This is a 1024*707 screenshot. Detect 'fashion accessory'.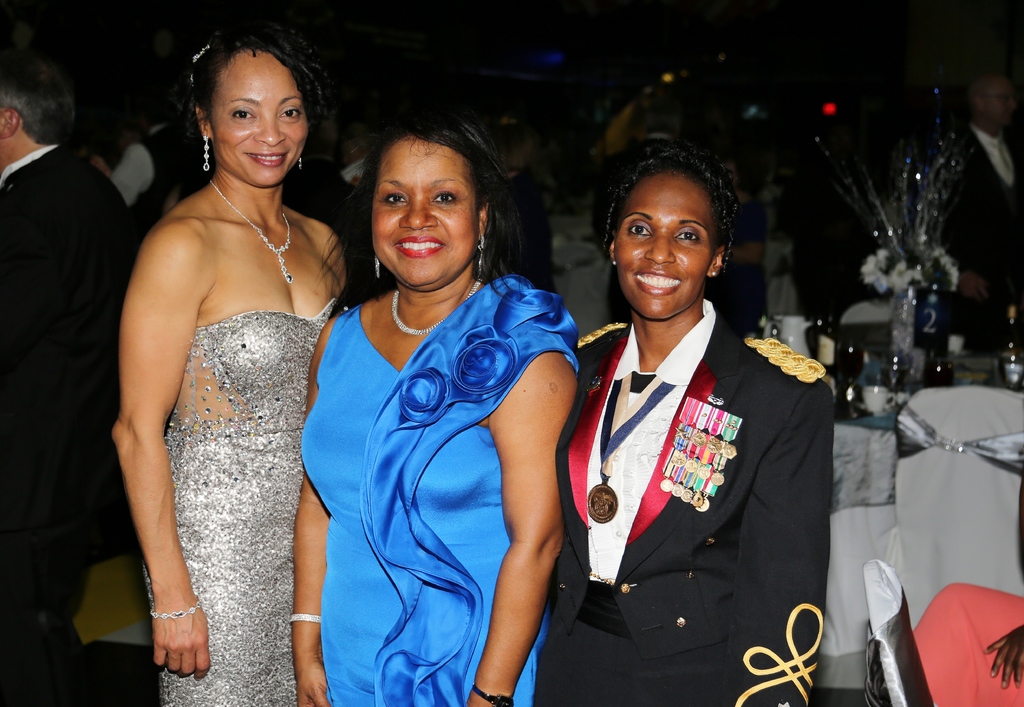
[287,613,325,626].
